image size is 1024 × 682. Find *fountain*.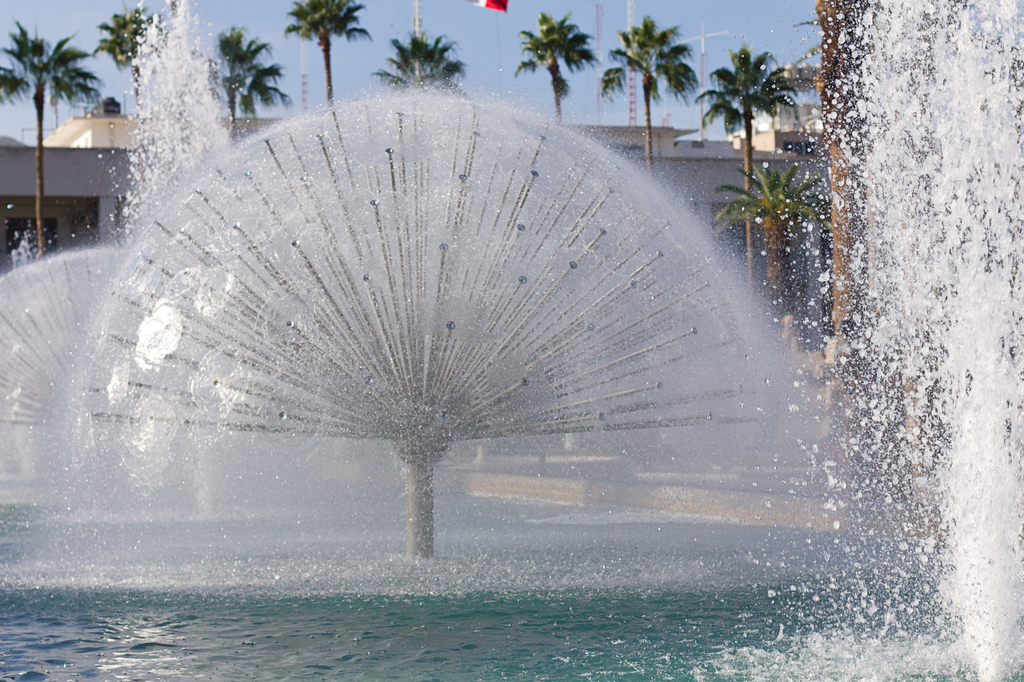
(0, 0, 1023, 681).
